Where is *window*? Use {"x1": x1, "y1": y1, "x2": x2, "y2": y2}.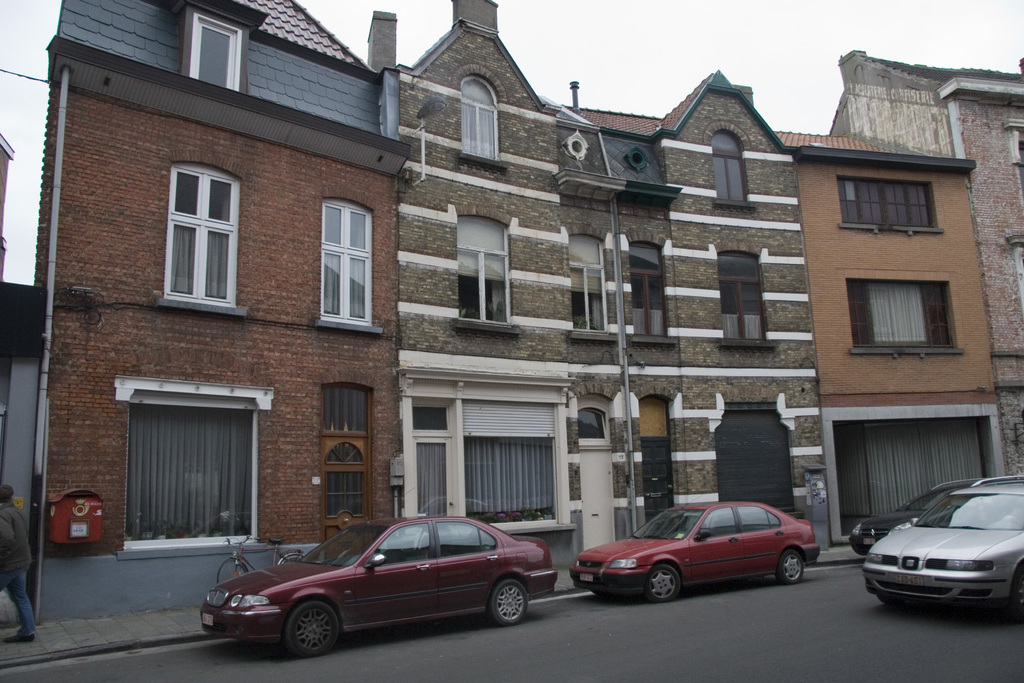
{"x1": 700, "y1": 122, "x2": 753, "y2": 213}.
